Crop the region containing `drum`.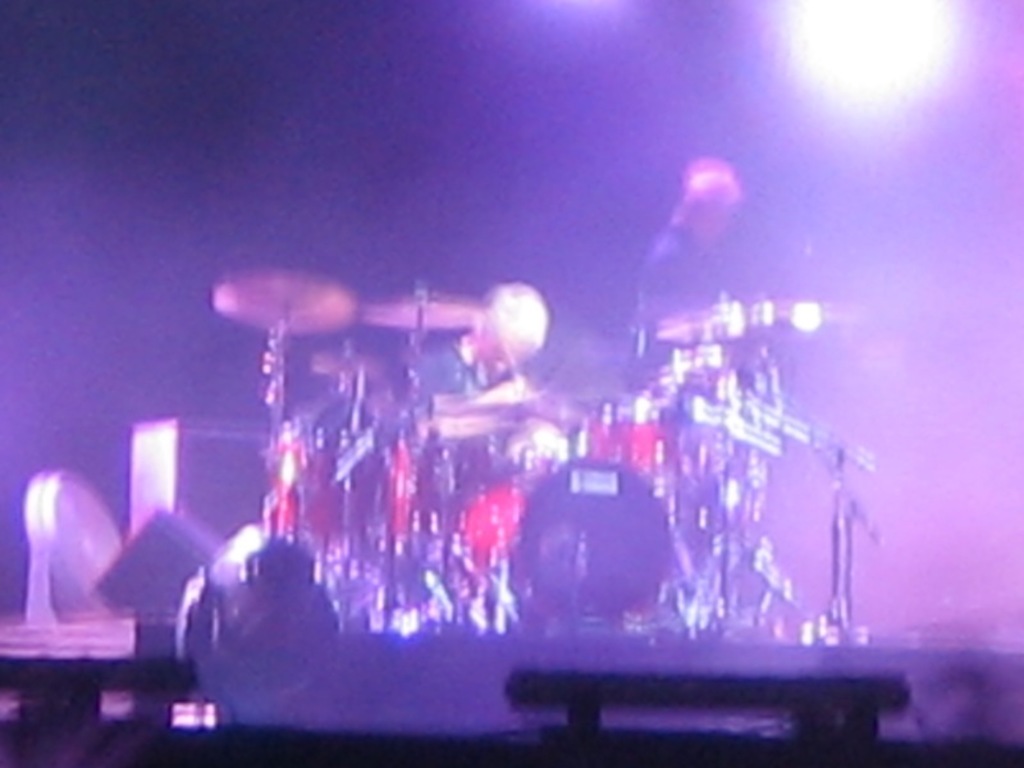
Crop region: 266 420 376 559.
